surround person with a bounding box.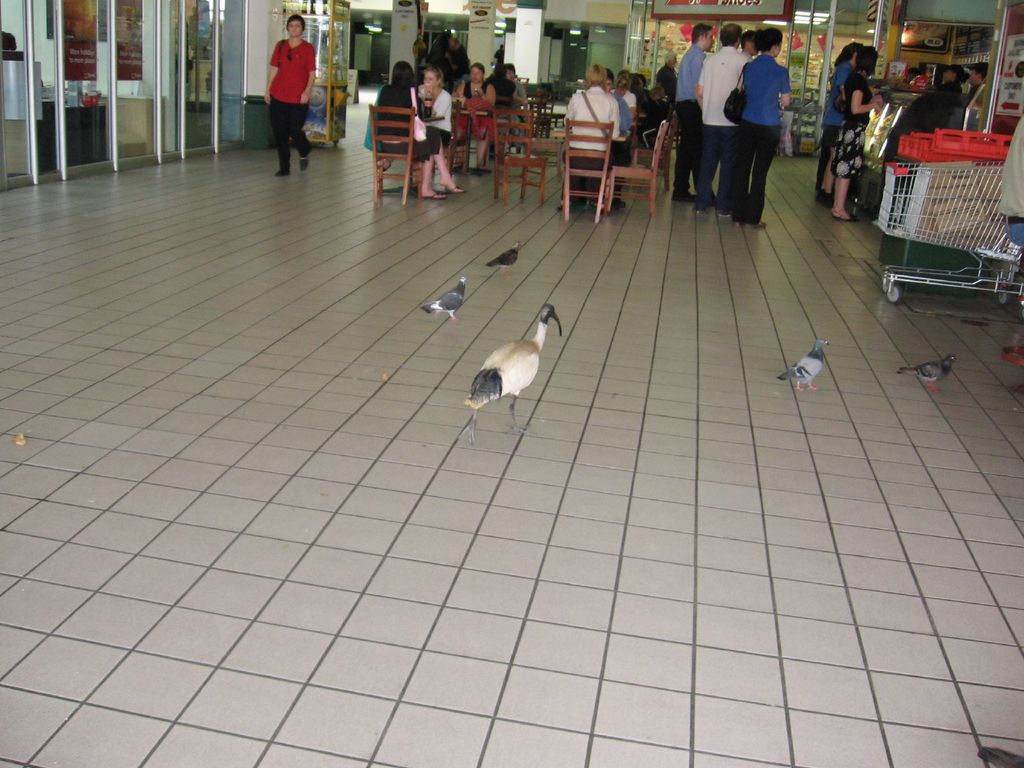
bbox=(481, 59, 513, 152).
